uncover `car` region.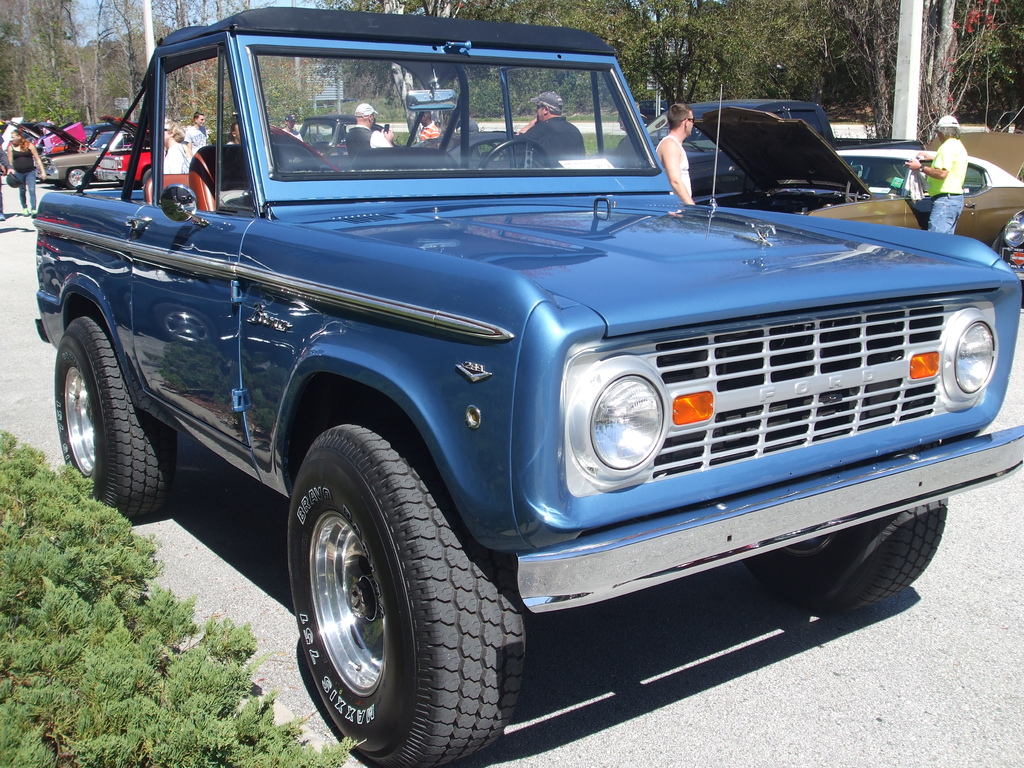
Uncovered: Rect(90, 120, 154, 185).
